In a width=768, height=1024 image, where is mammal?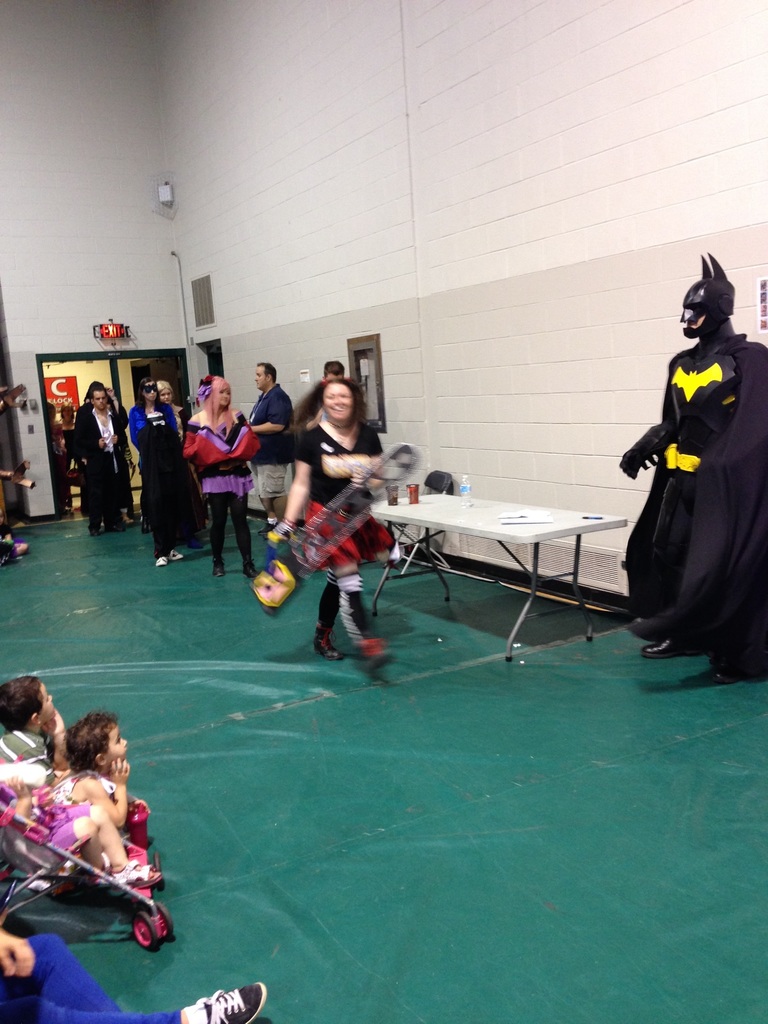
<region>264, 376, 385, 659</region>.
